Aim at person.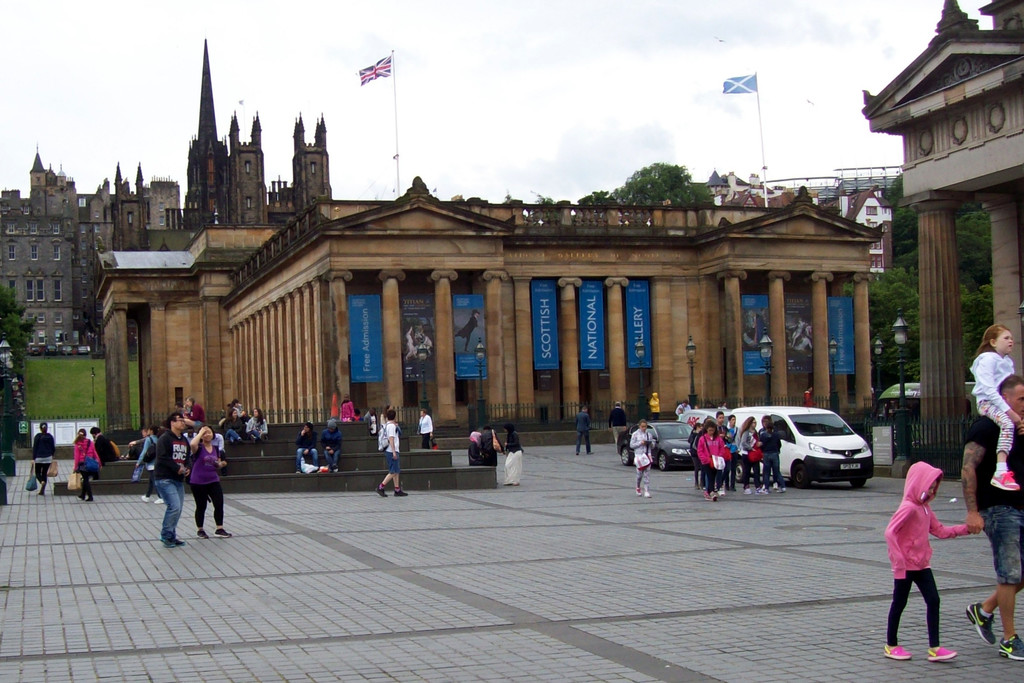
Aimed at BBox(728, 415, 743, 491).
